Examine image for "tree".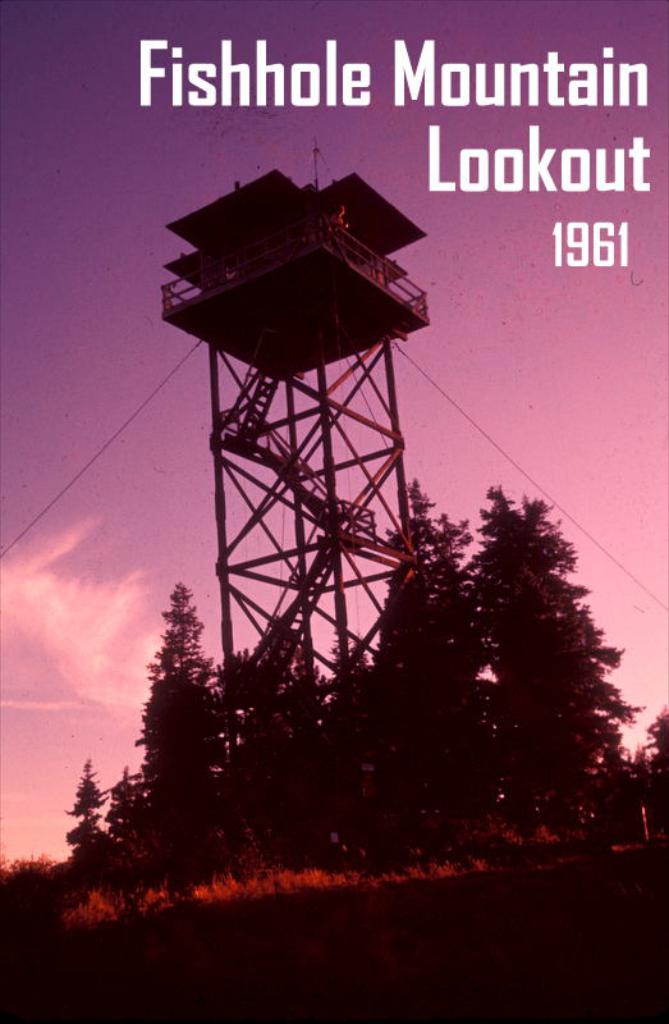
Examination result: Rect(377, 484, 482, 858).
